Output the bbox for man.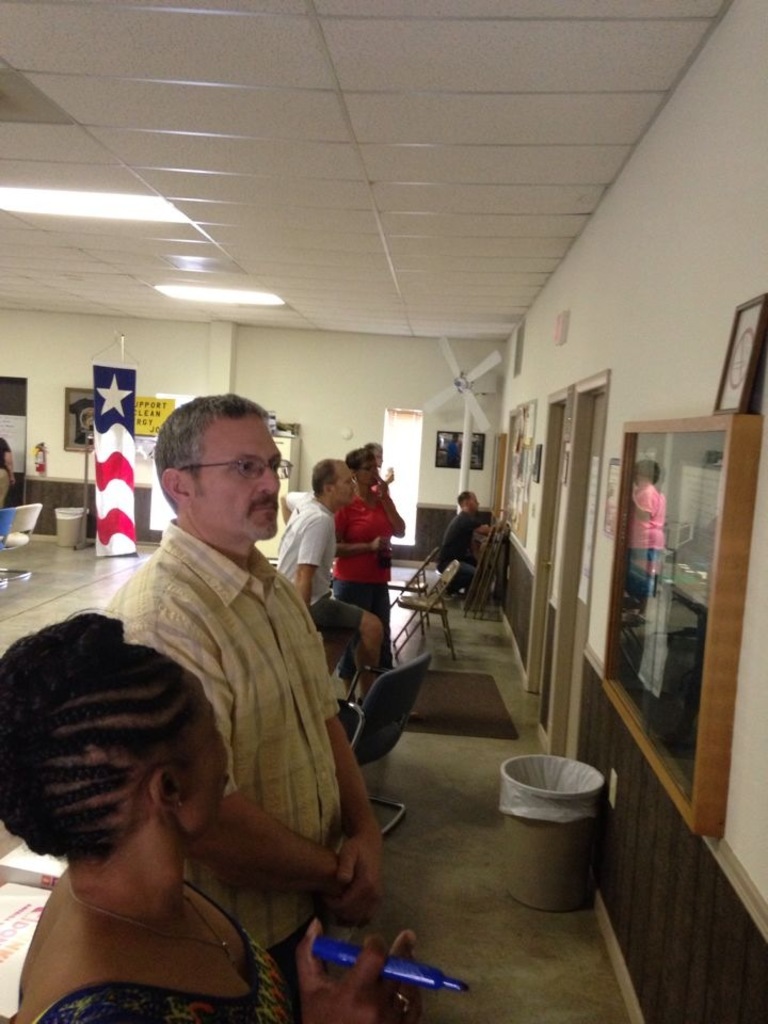
{"left": 269, "top": 449, "right": 374, "bottom": 699}.
